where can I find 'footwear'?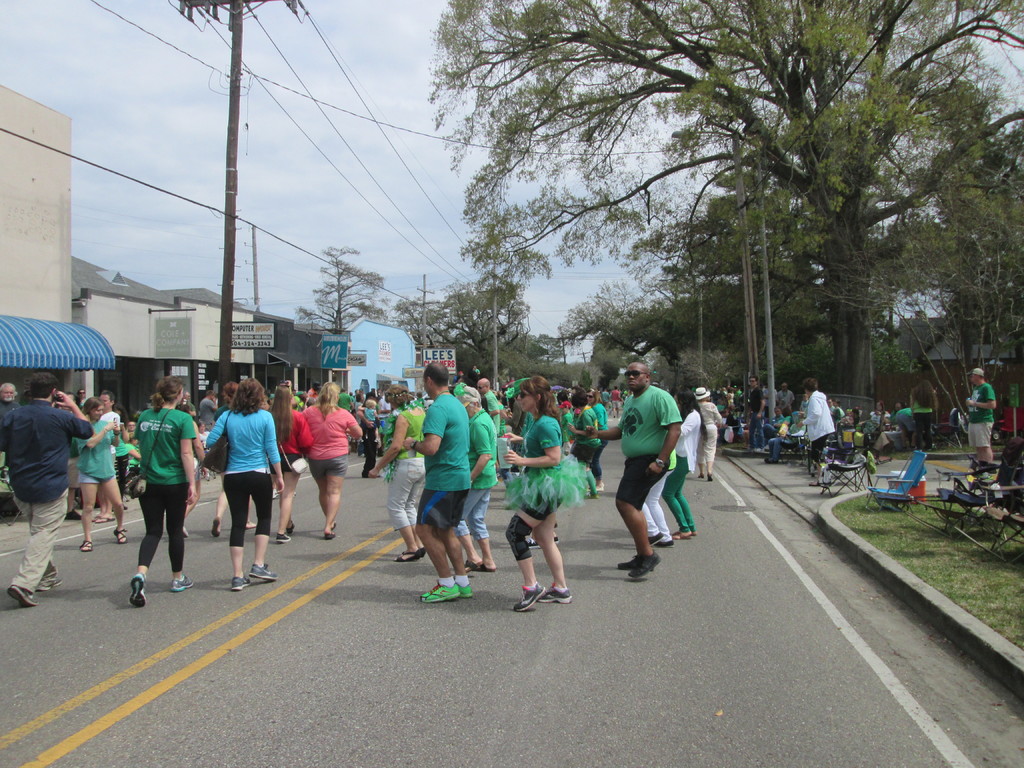
You can find it at region(80, 540, 93, 553).
